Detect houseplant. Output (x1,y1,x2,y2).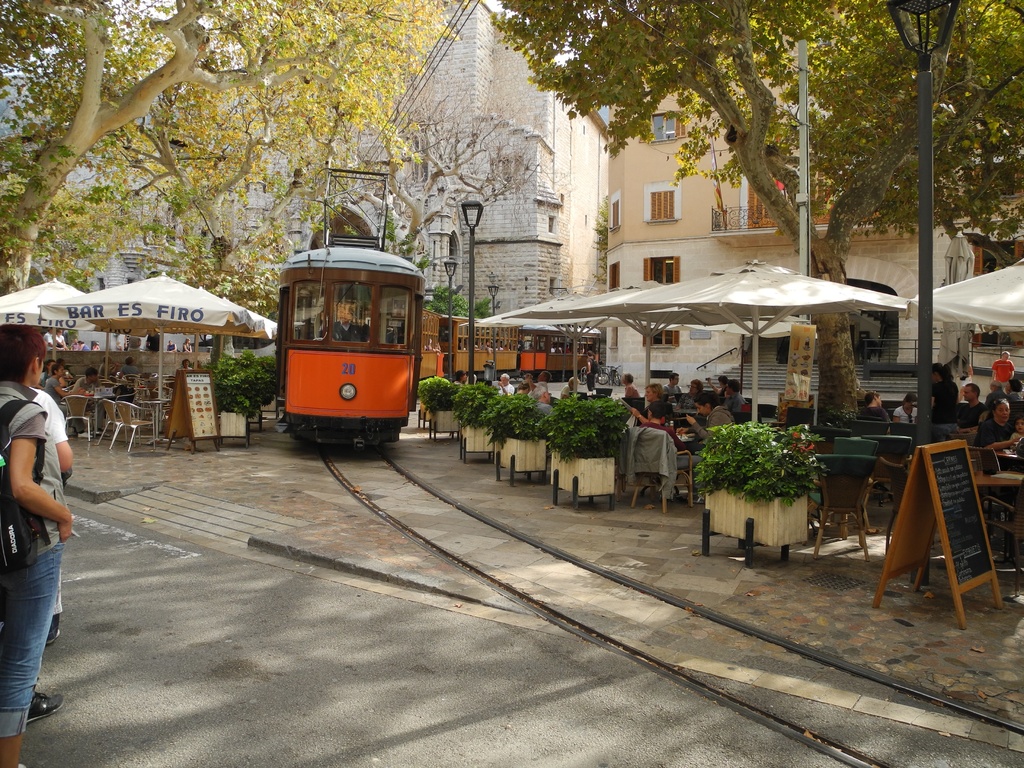
(460,374,520,463).
